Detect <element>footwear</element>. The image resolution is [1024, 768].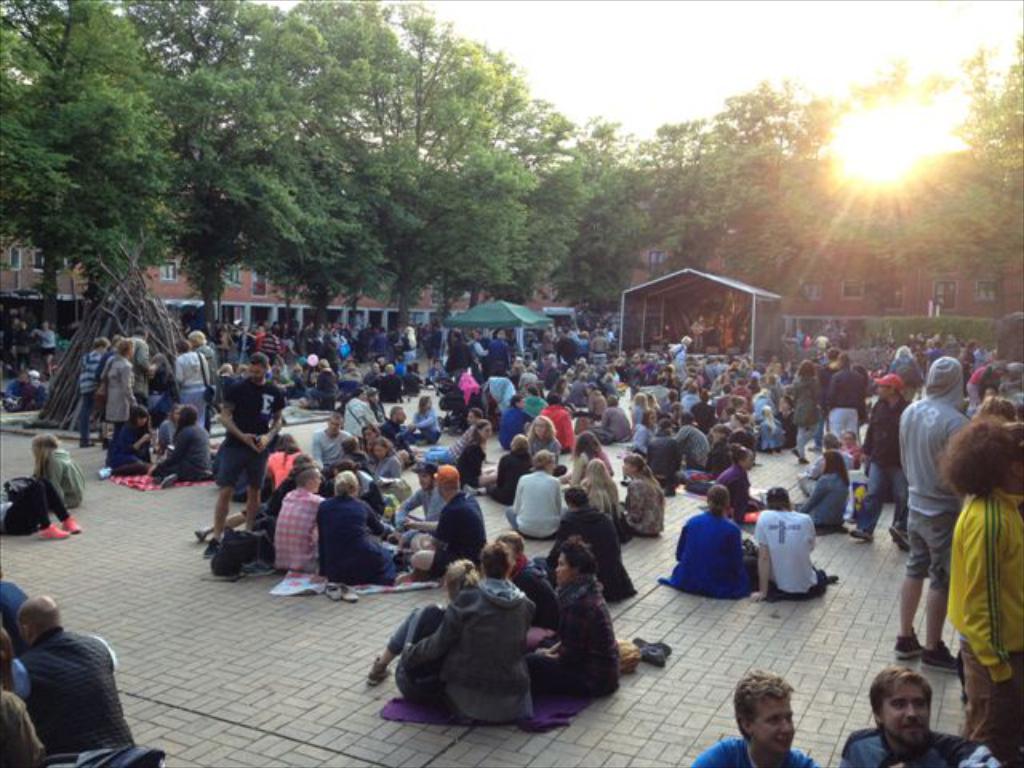
select_region(35, 523, 70, 541).
